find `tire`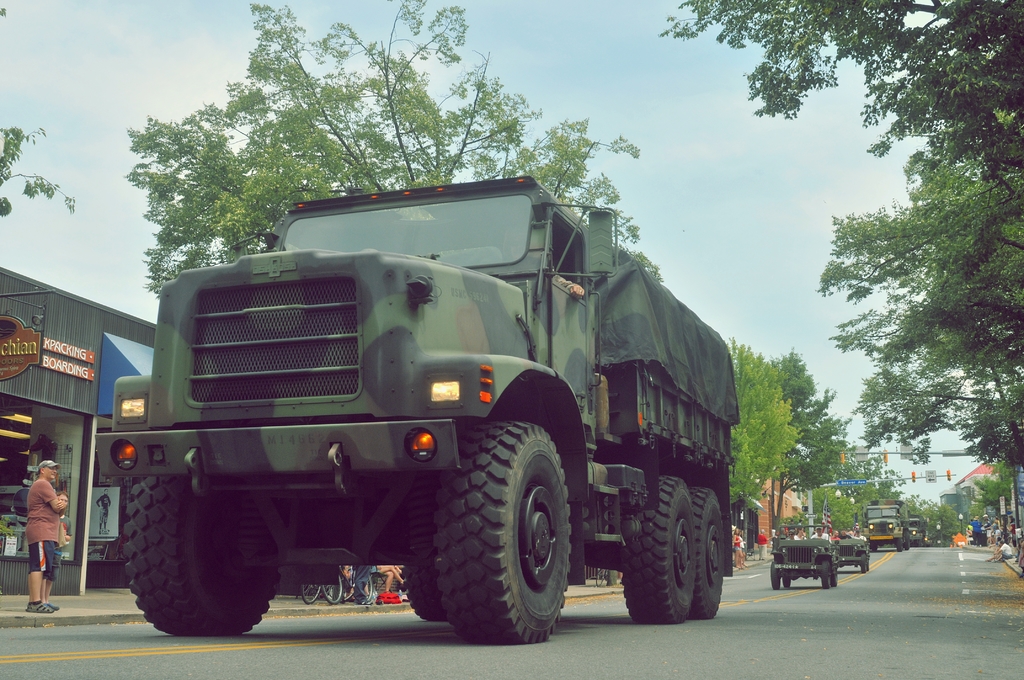
821, 562, 831, 588
